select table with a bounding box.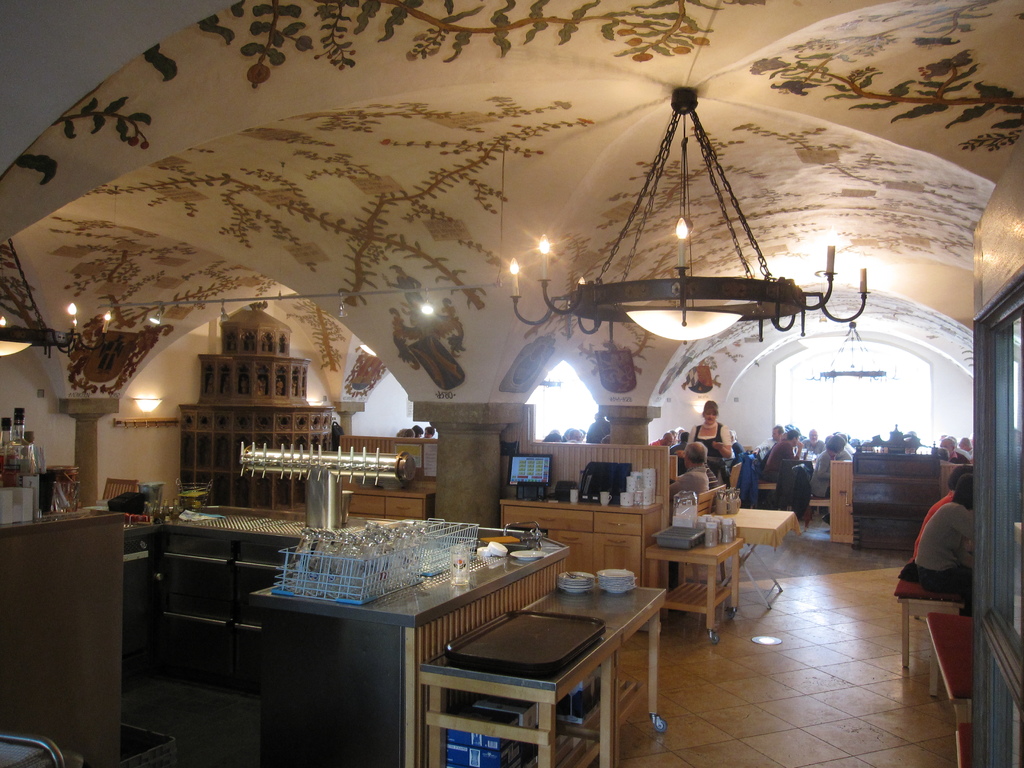
(left=522, top=579, right=669, bottom=766).
